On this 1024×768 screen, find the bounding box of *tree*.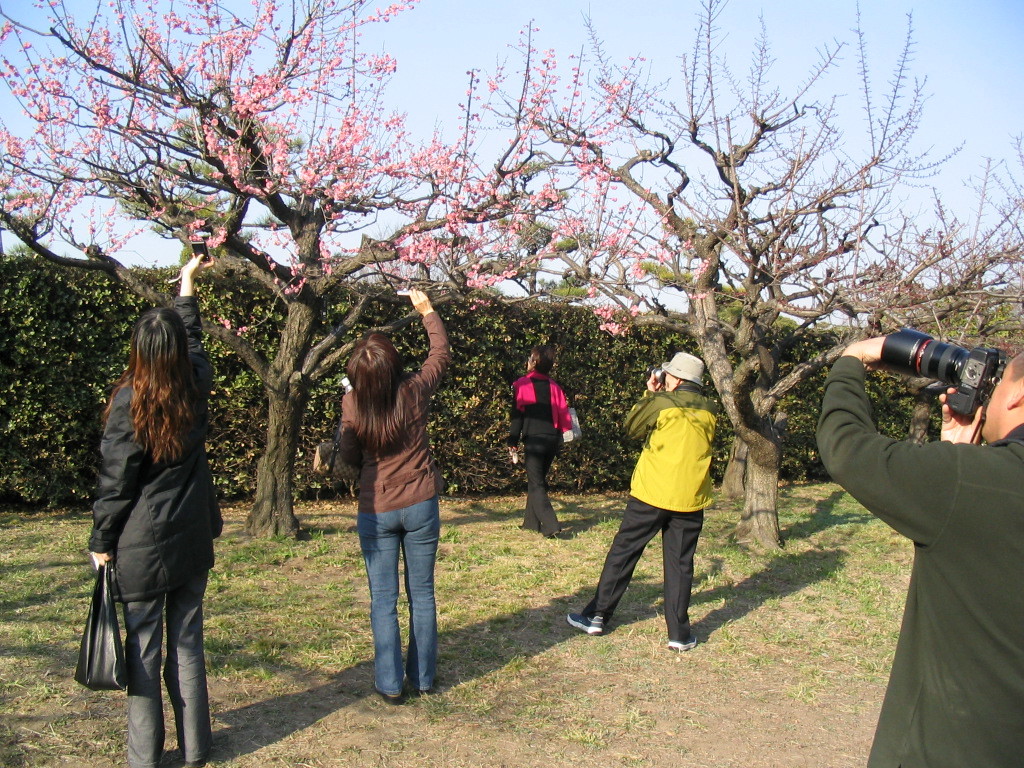
Bounding box: locate(496, 0, 1023, 540).
